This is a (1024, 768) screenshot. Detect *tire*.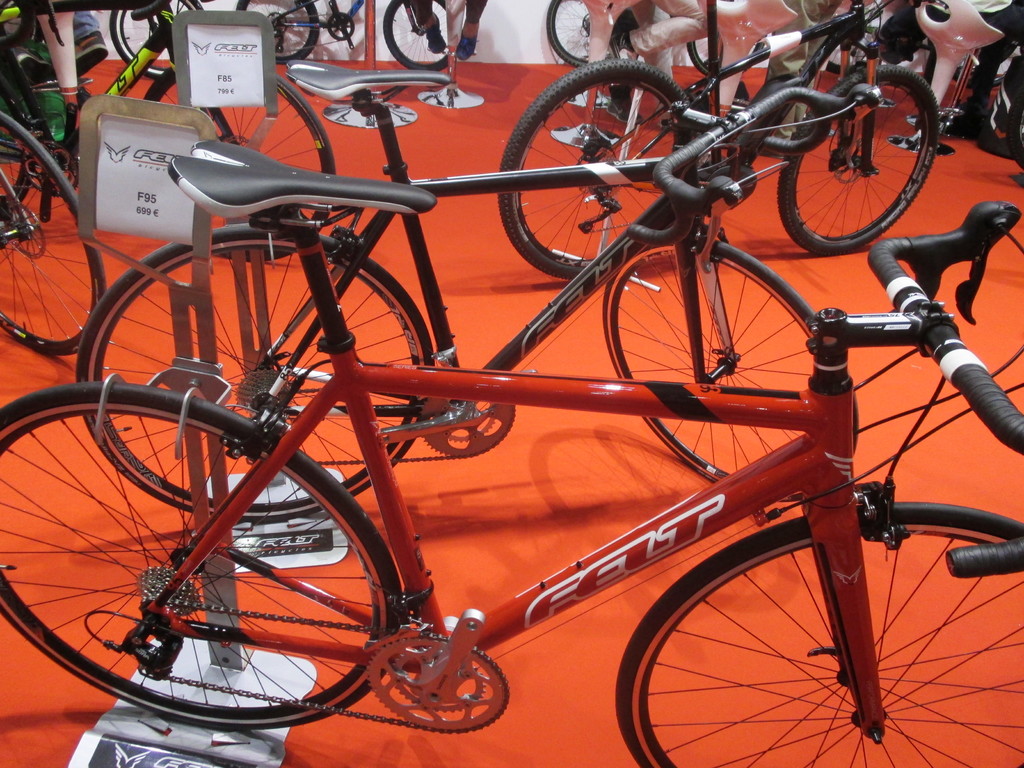
[left=71, top=217, right=435, bottom=522].
